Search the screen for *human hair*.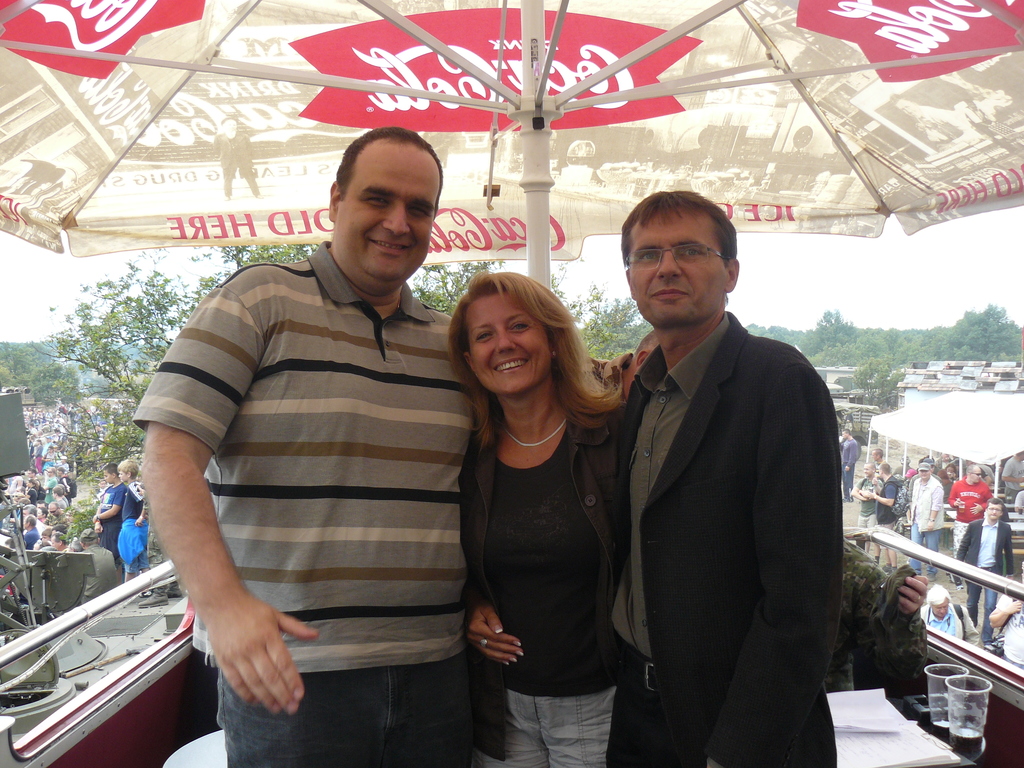
Found at (840, 428, 851, 436).
